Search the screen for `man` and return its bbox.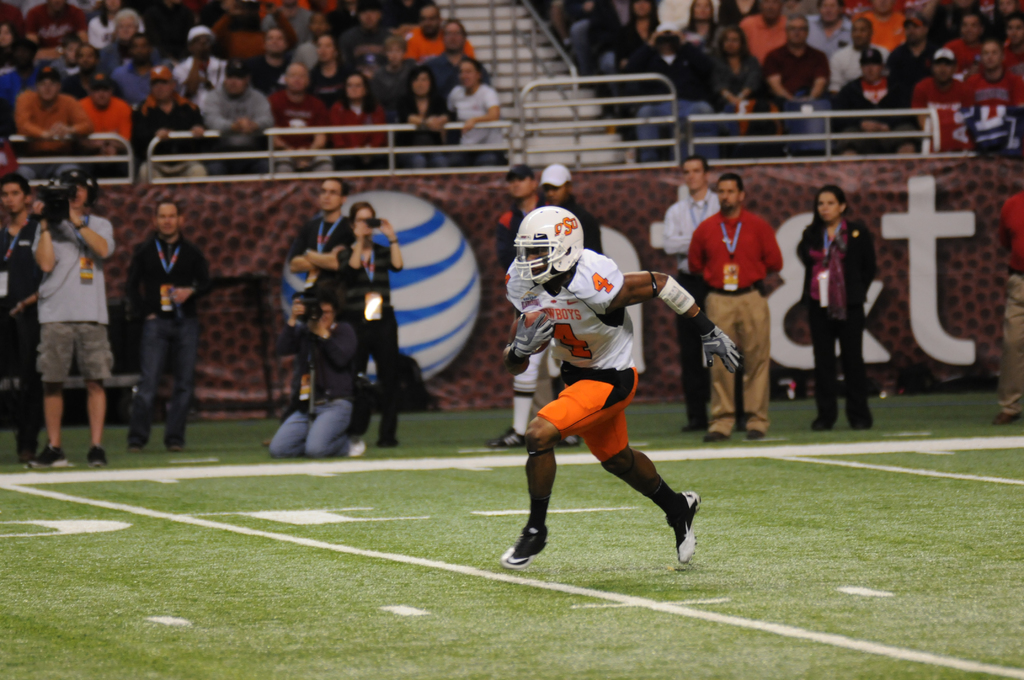
Found: box(27, 159, 115, 465).
